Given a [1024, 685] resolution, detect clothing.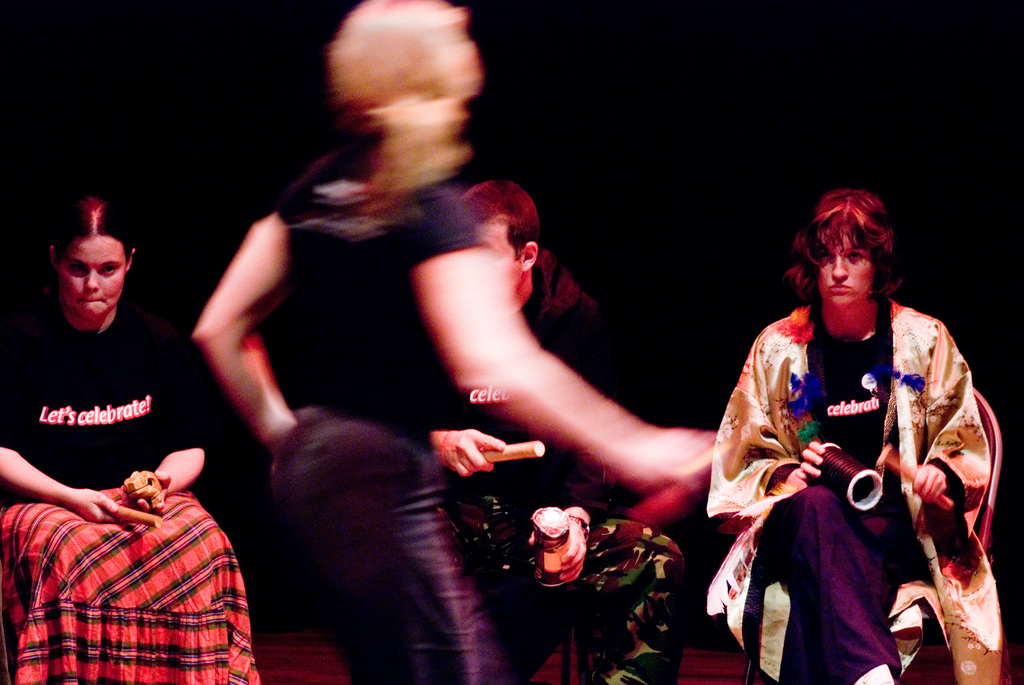
detection(453, 241, 698, 684).
